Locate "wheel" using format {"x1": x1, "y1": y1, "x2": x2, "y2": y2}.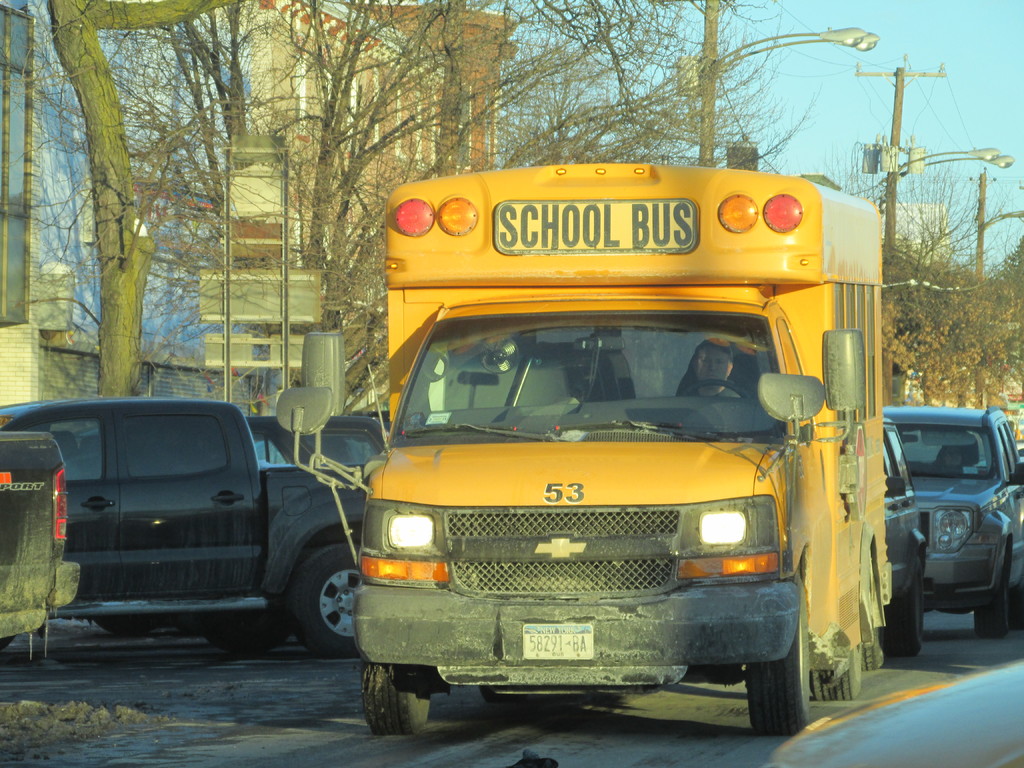
{"x1": 812, "y1": 646, "x2": 858, "y2": 701}.
